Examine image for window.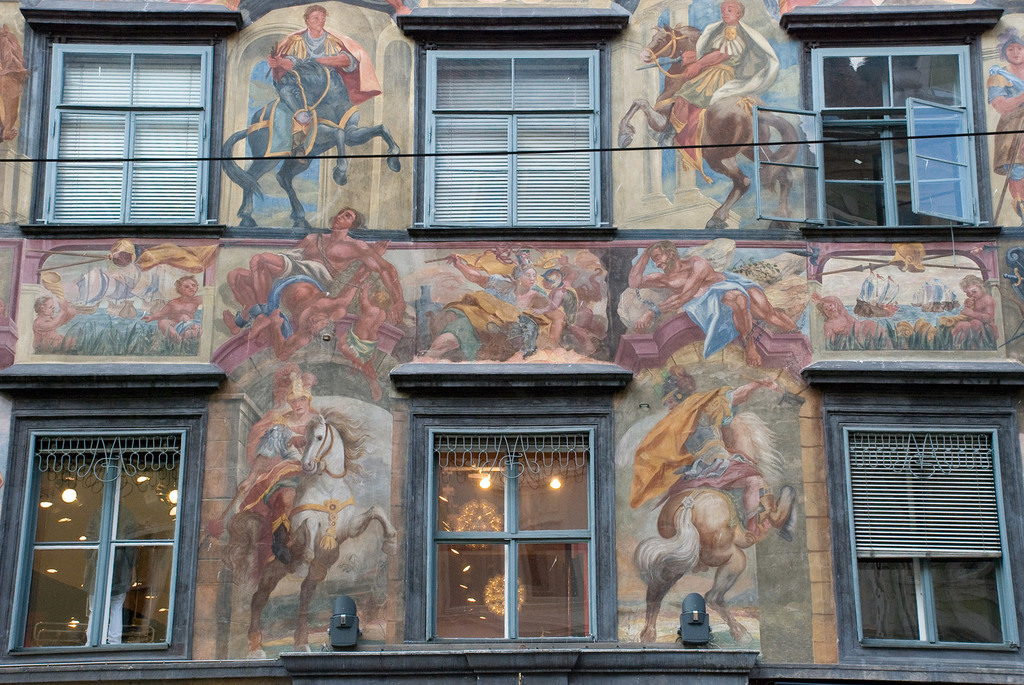
Examination result: <region>808, 20, 995, 238</region>.
